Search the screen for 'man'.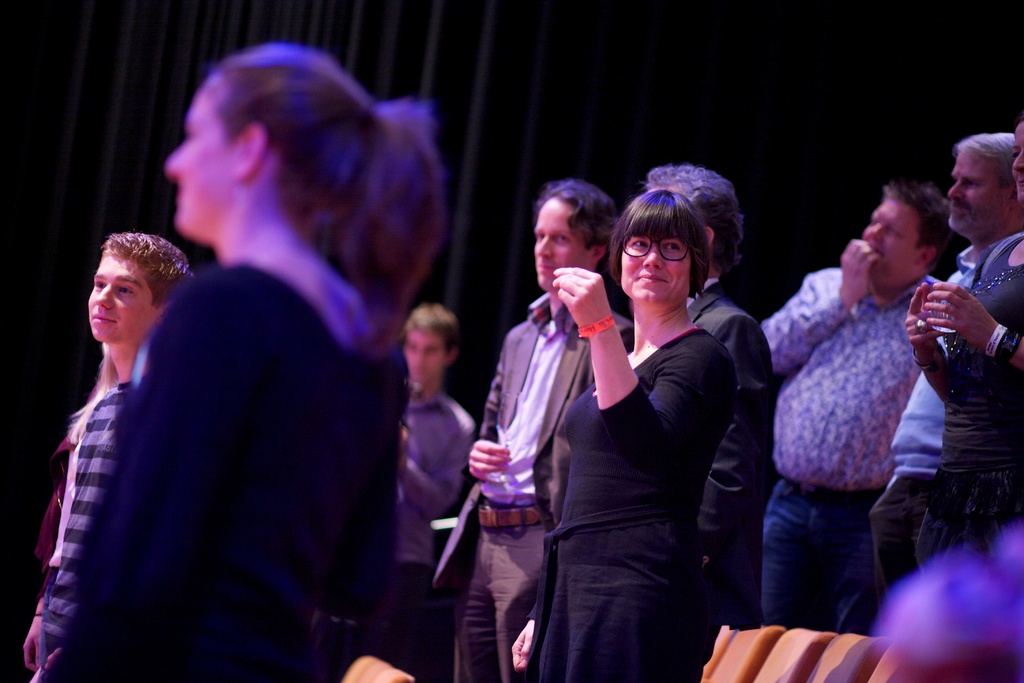
Found at [372, 302, 481, 682].
